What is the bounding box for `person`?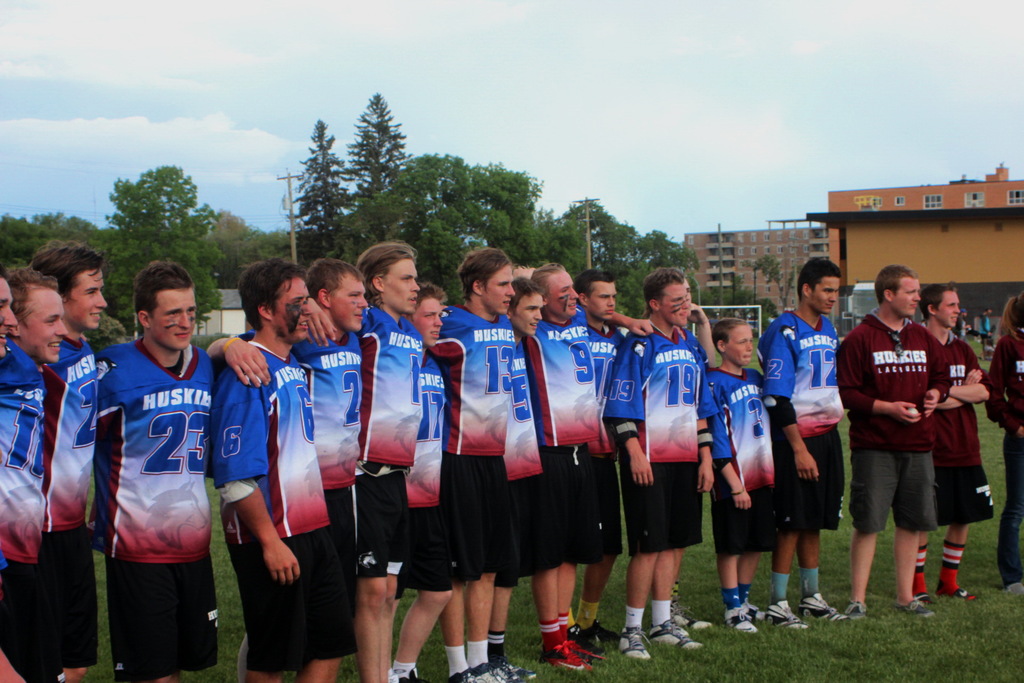
x1=760, y1=258, x2=847, y2=632.
